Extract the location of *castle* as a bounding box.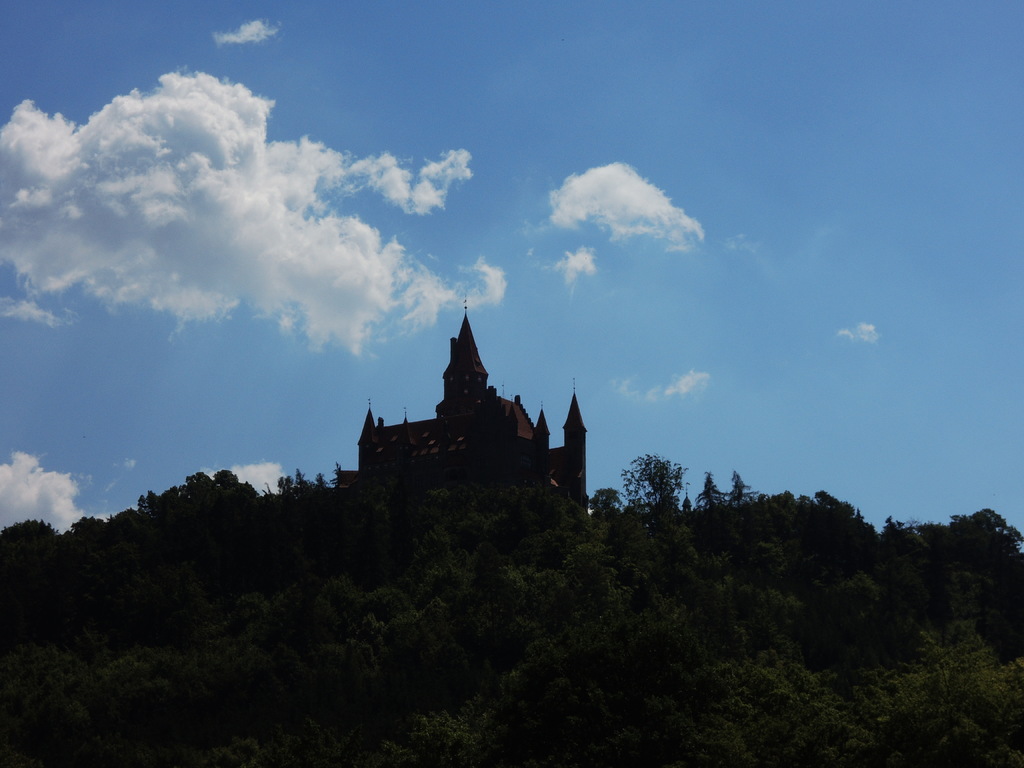
{"left": 334, "top": 308, "right": 602, "bottom": 540}.
